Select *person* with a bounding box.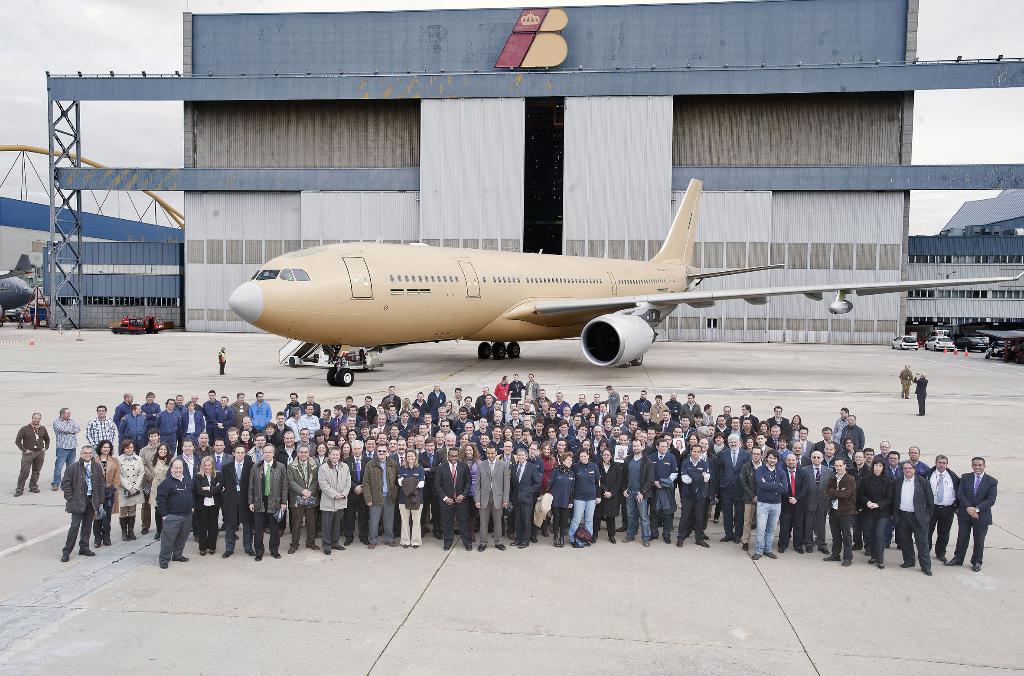
detection(589, 426, 604, 446).
